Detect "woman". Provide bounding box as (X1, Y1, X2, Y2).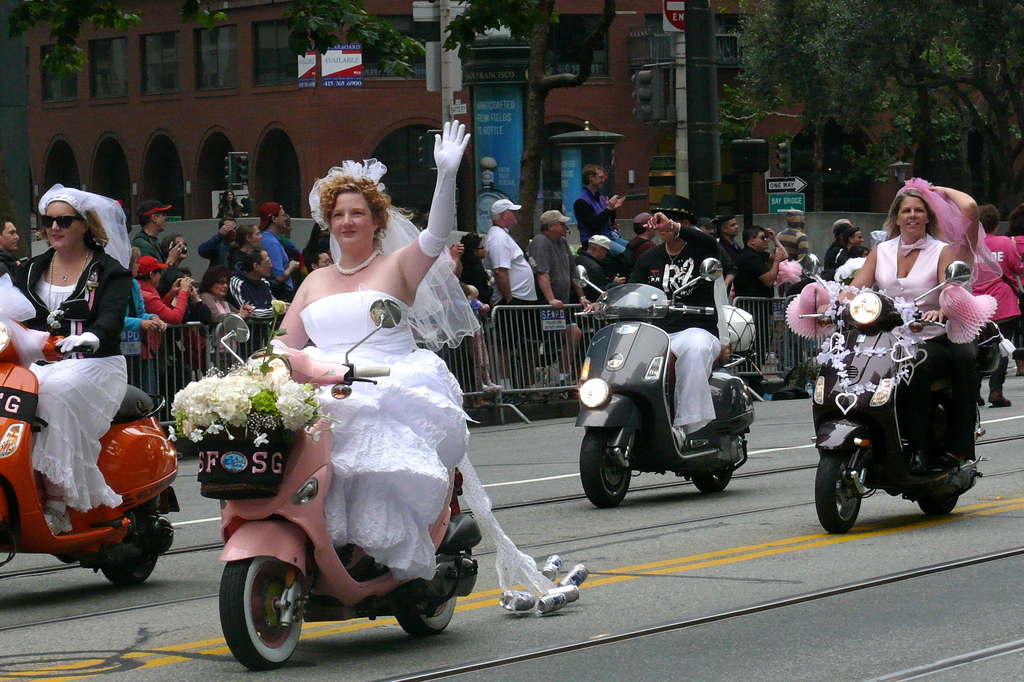
(820, 183, 968, 465).
